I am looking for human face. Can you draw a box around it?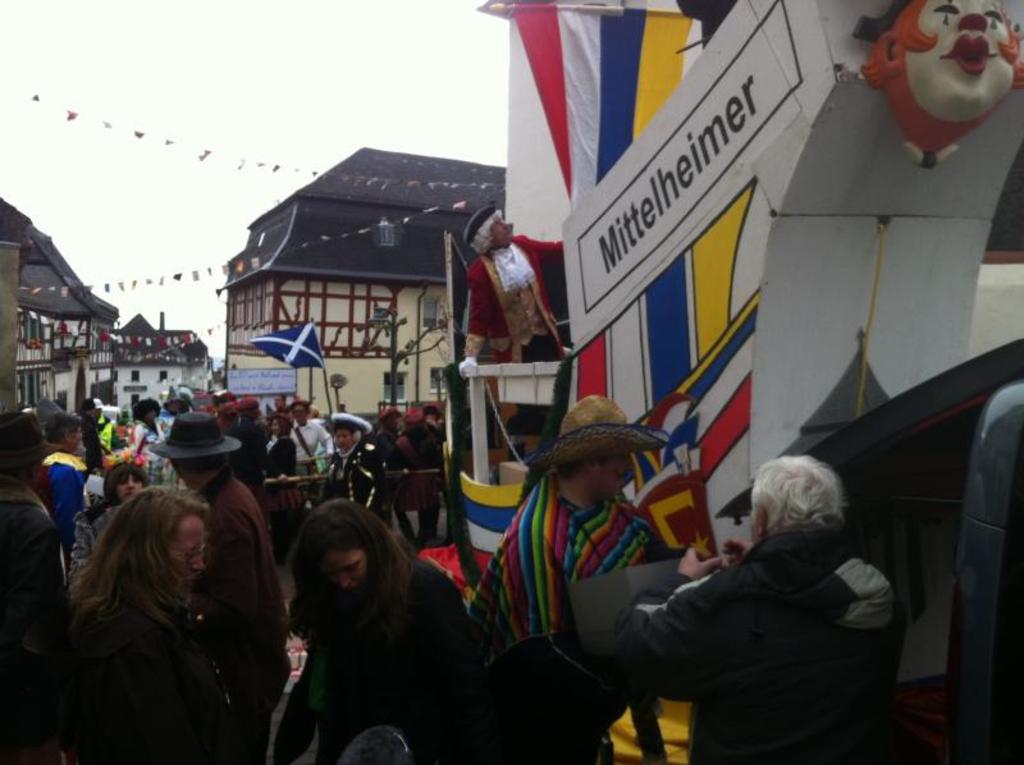
Sure, the bounding box is crop(596, 445, 636, 489).
